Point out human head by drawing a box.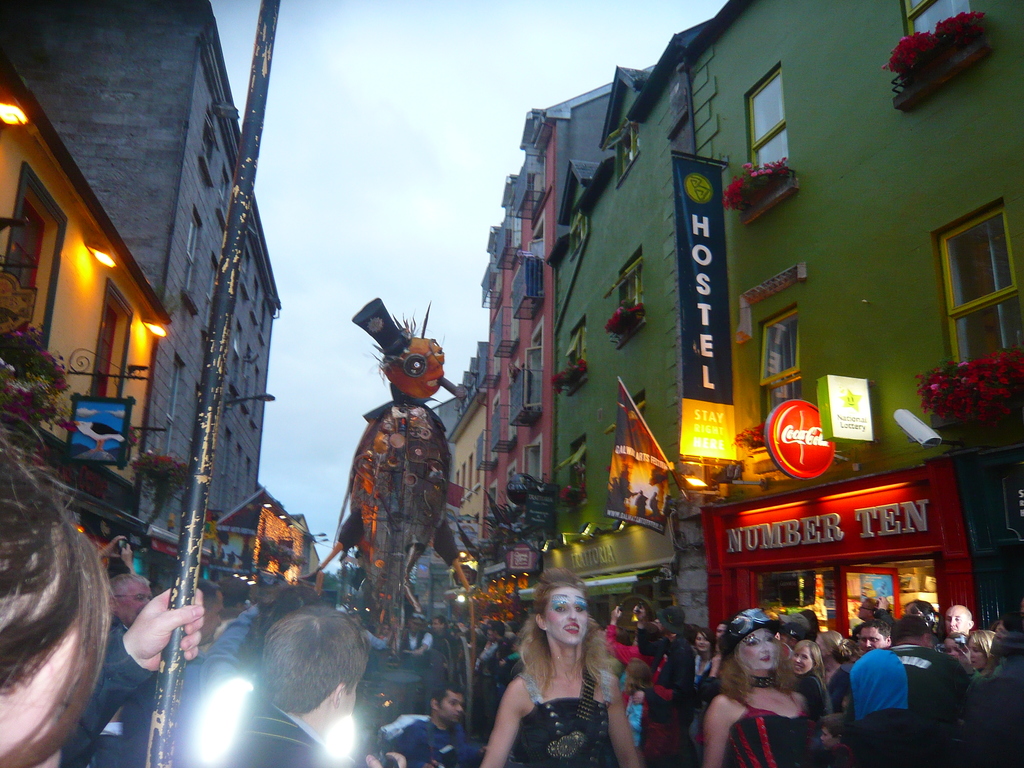
[968,627,998,661].
